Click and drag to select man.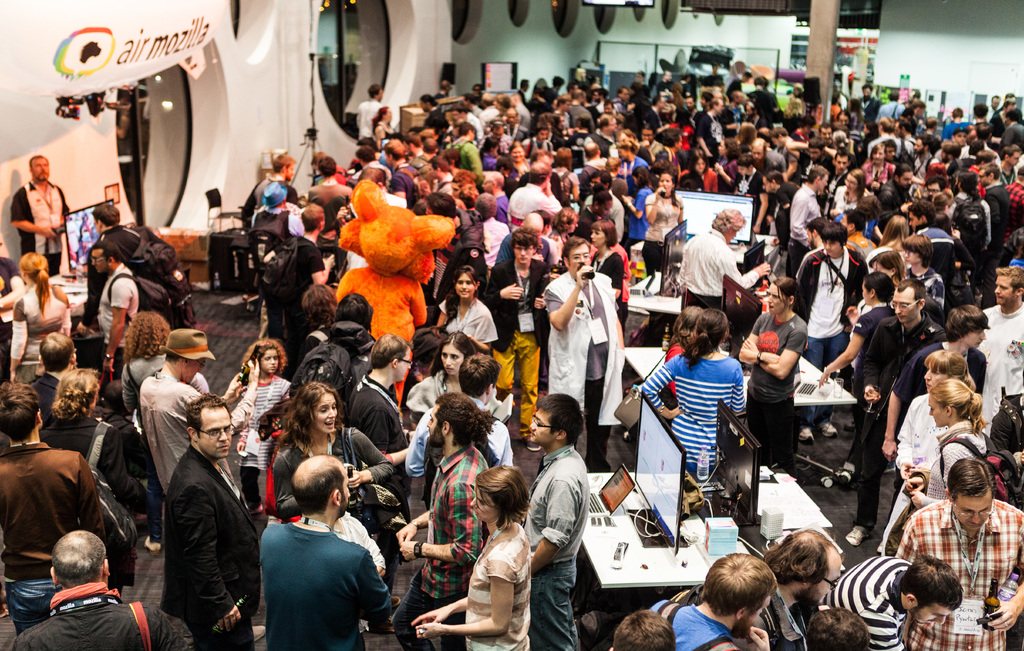
Selection: {"x1": 480, "y1": 227, "x2": 552, "y2": 453}.
